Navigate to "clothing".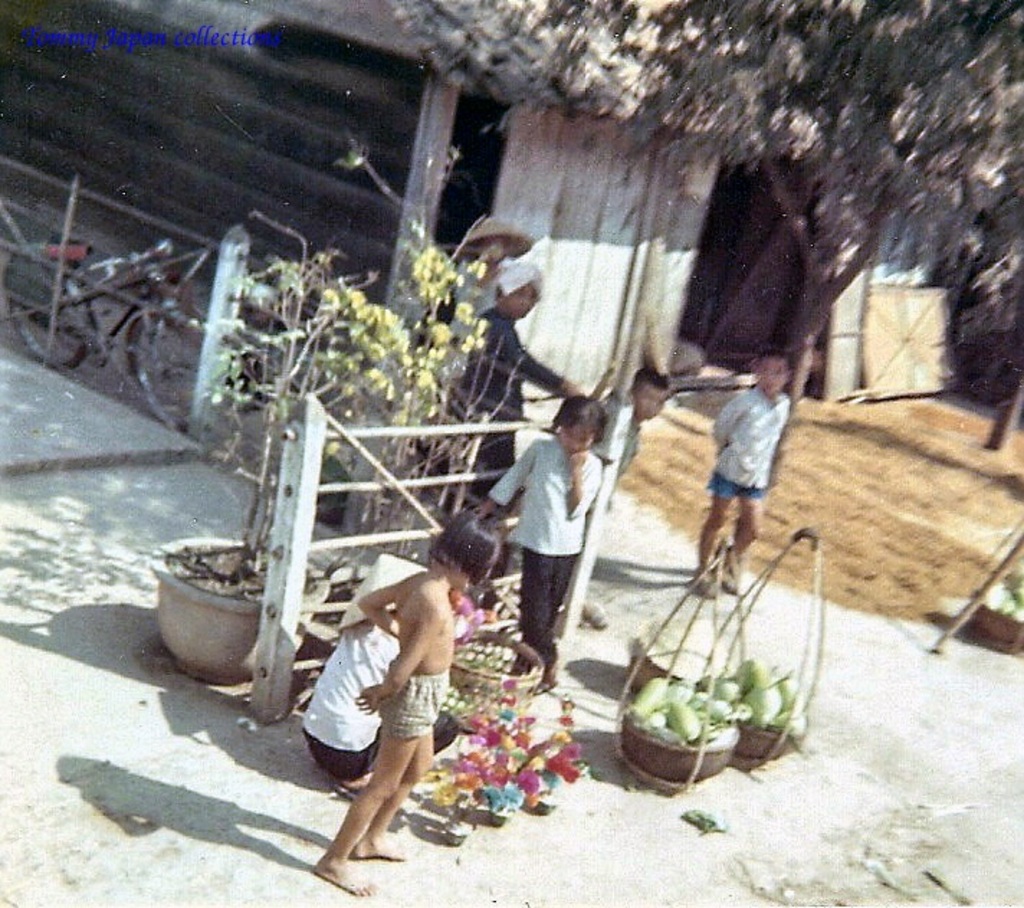
Navigation target: bbox(585, 410, 640, 514).
